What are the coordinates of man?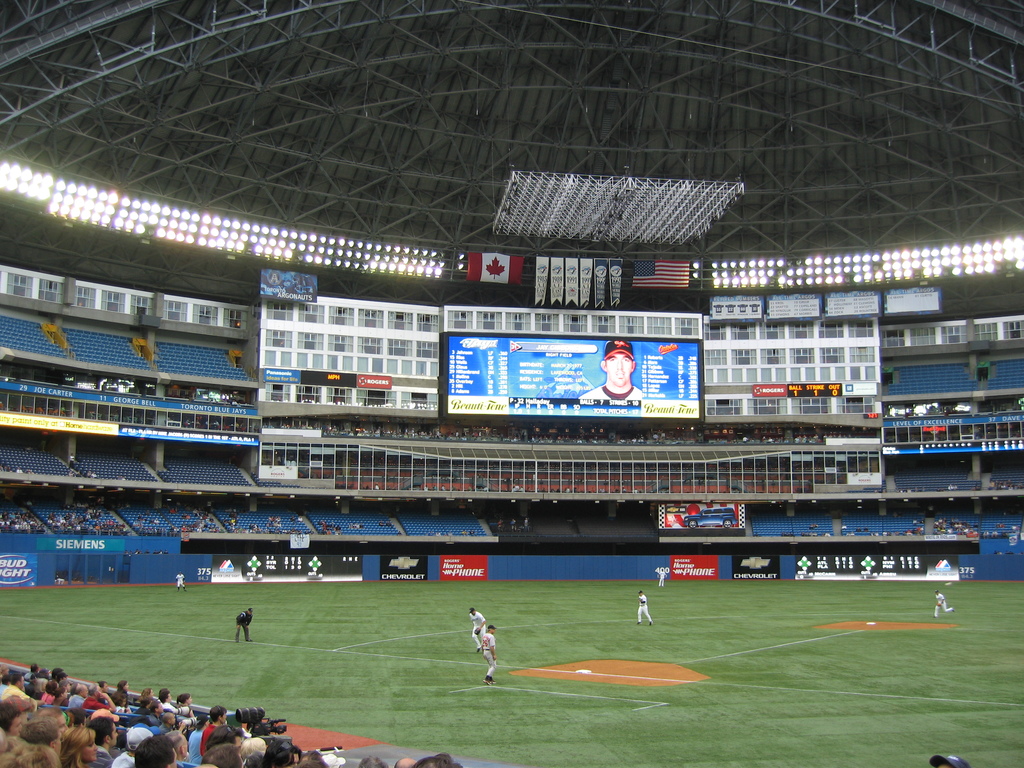
locate(657, 568, 668, 586).
